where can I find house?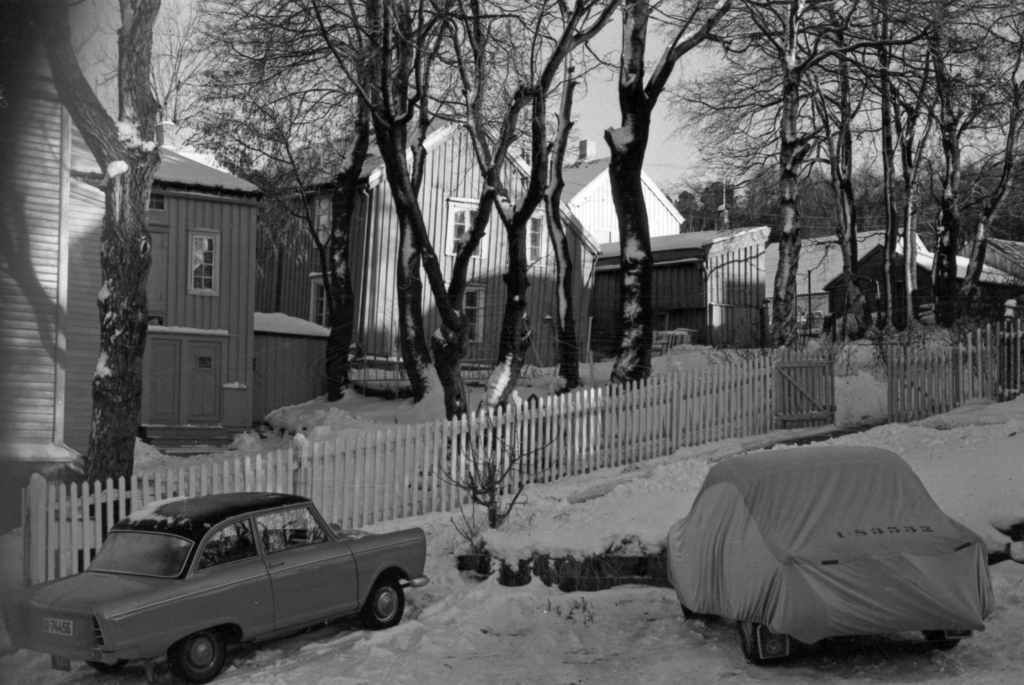
You can find it at (55, 125, 294, 459).
